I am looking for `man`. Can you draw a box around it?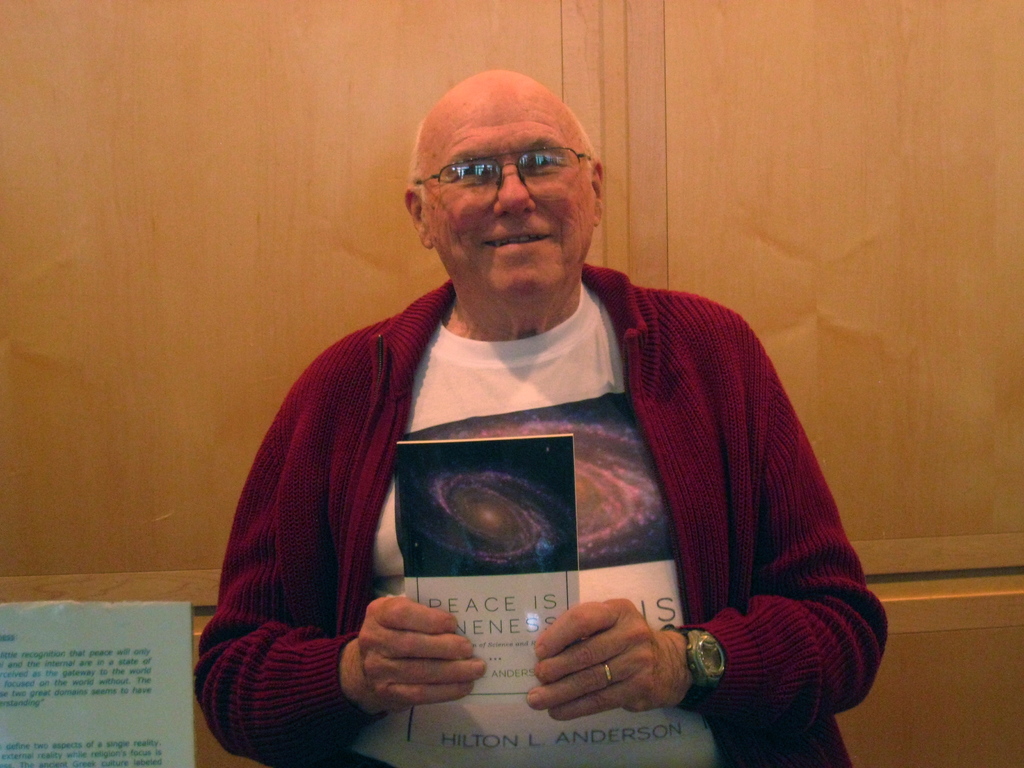
Sure, the bounding box is region(225, 113, 874, 724).
